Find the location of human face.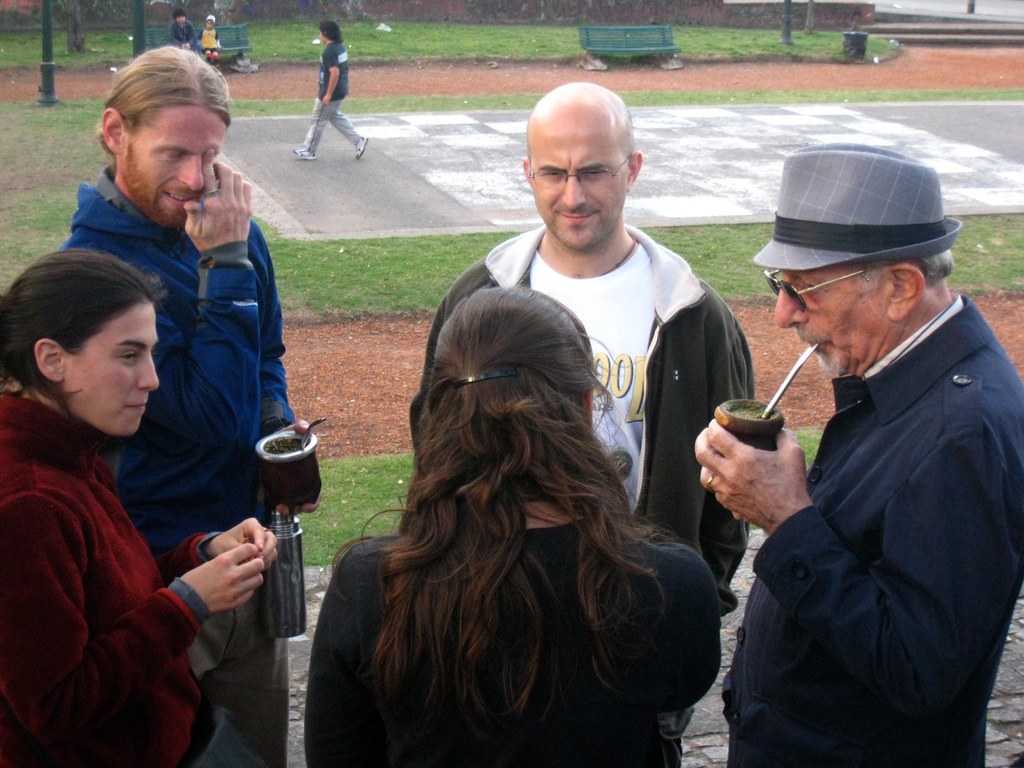
Location: [left=528, top=129, right=626, bottom=248].
